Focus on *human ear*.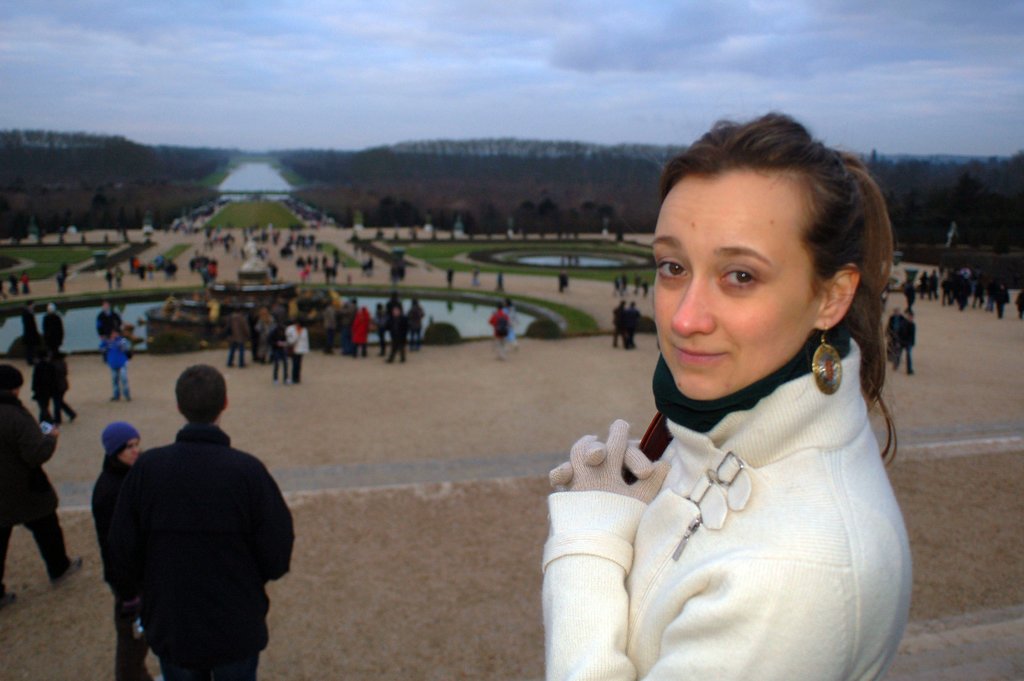
Focused at left=812, top=263, right=860, bottom=329.
